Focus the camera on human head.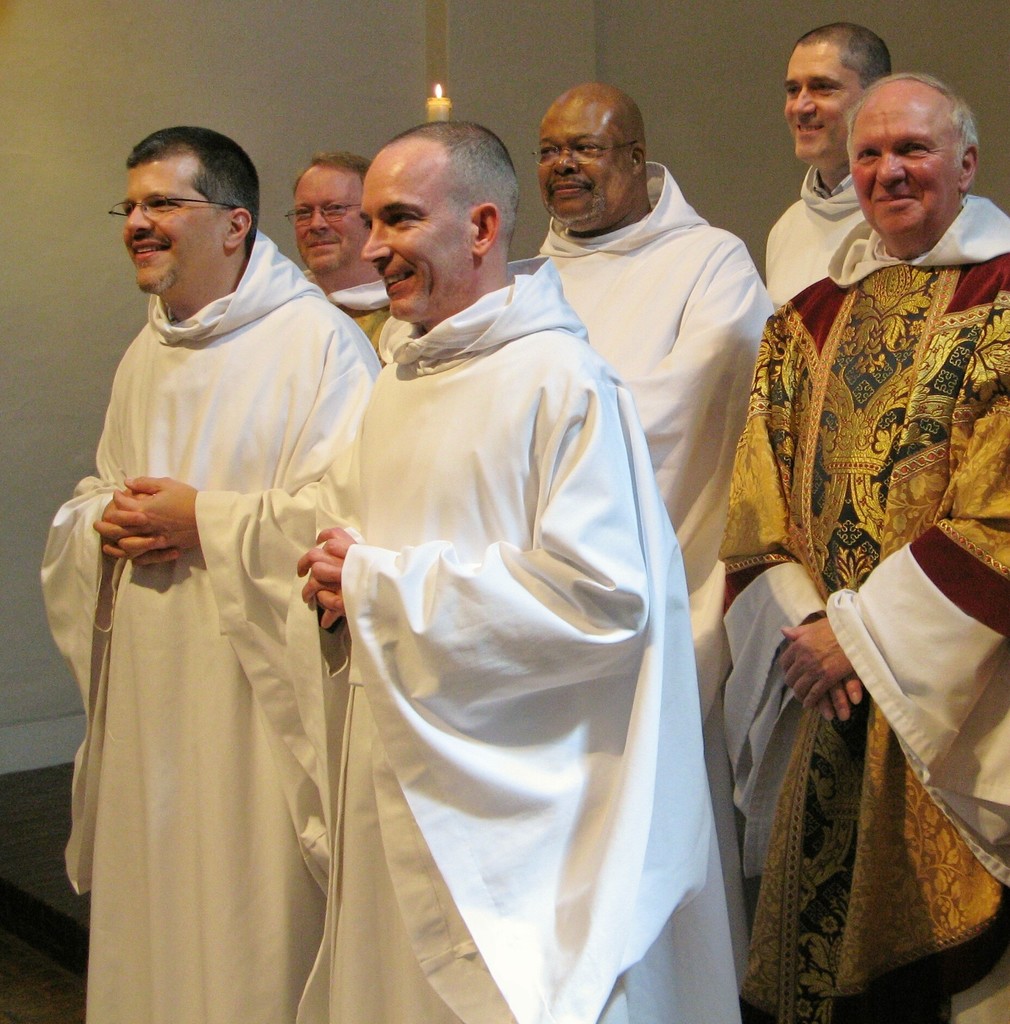
Focus region: region(109, 121, 263, 316).
